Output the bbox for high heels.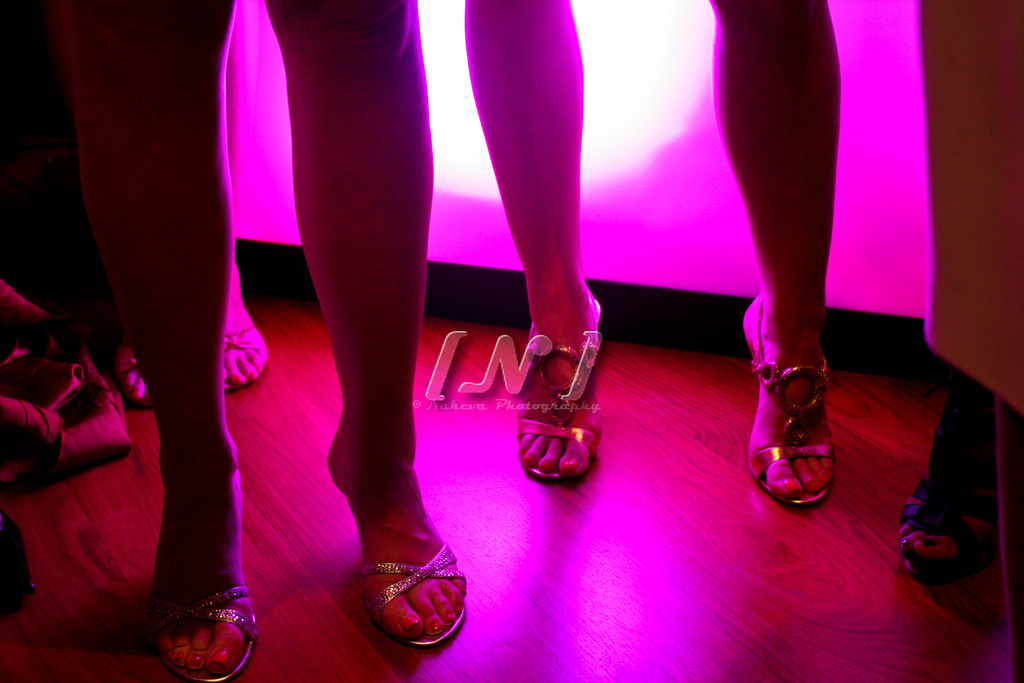
{"left": 520, "top": 298, "right": 606, "bottom": 483}.
